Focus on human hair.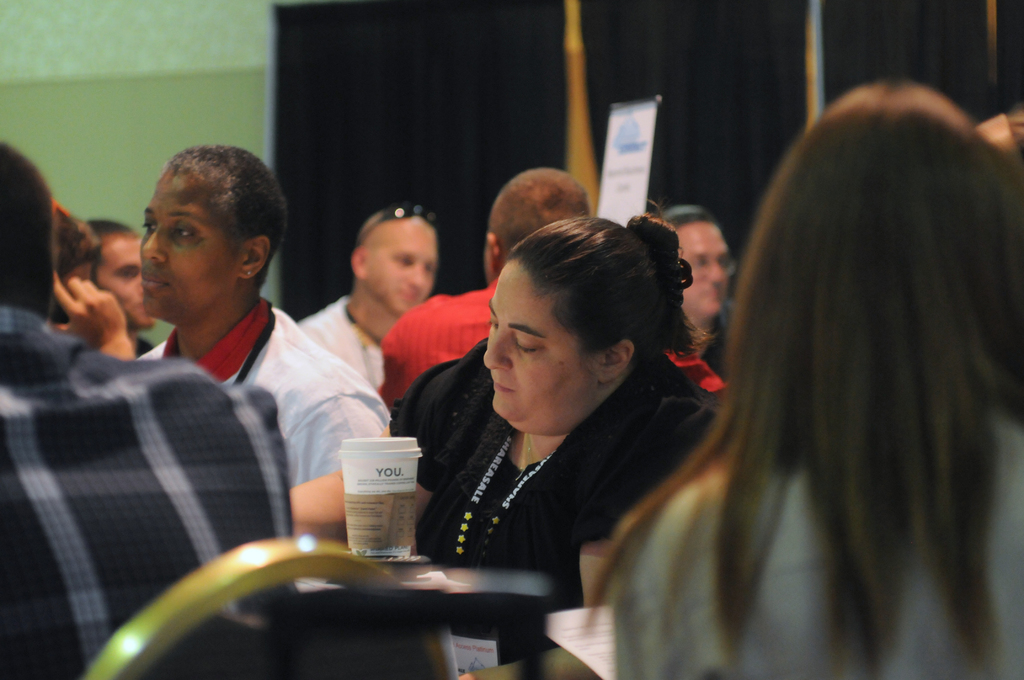
Focused at {"x1": 159, "y1": 136, "x2": 291, "y2": 294}.
